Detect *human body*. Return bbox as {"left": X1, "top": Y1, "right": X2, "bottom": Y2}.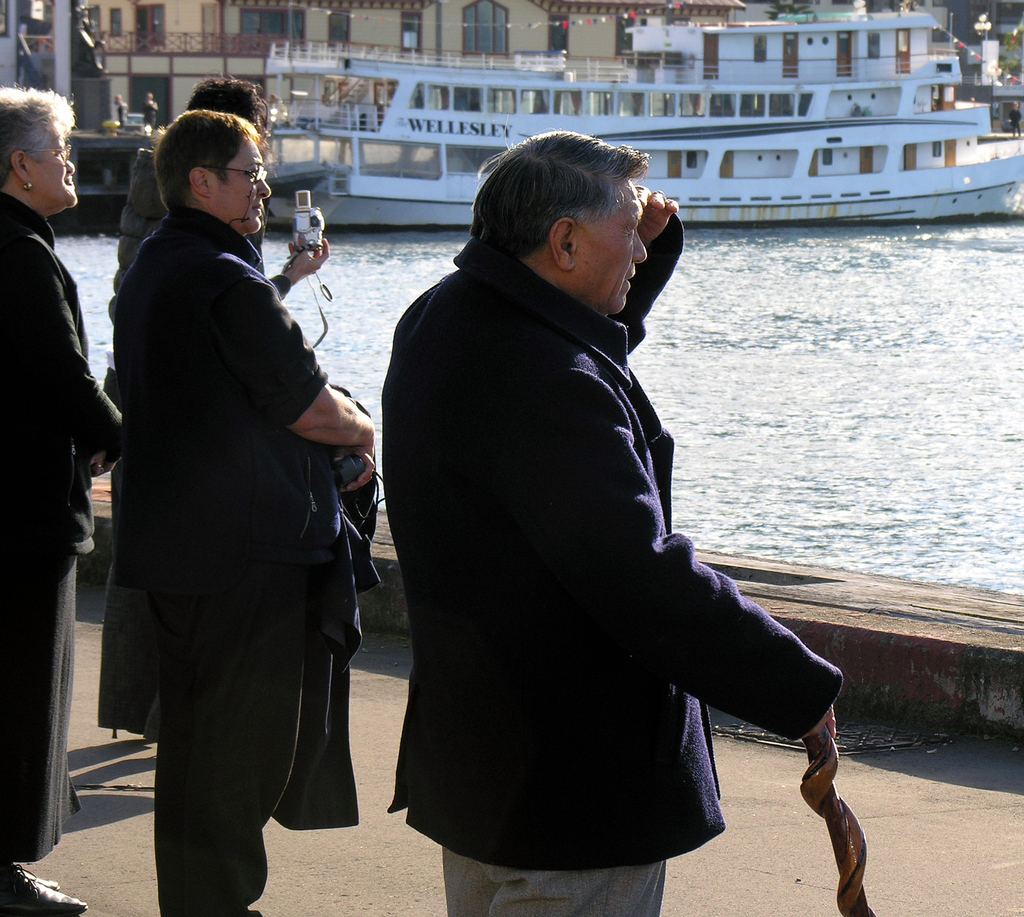
{"left": 99, "top": 76, "right": 328, "bottom": 741}.
